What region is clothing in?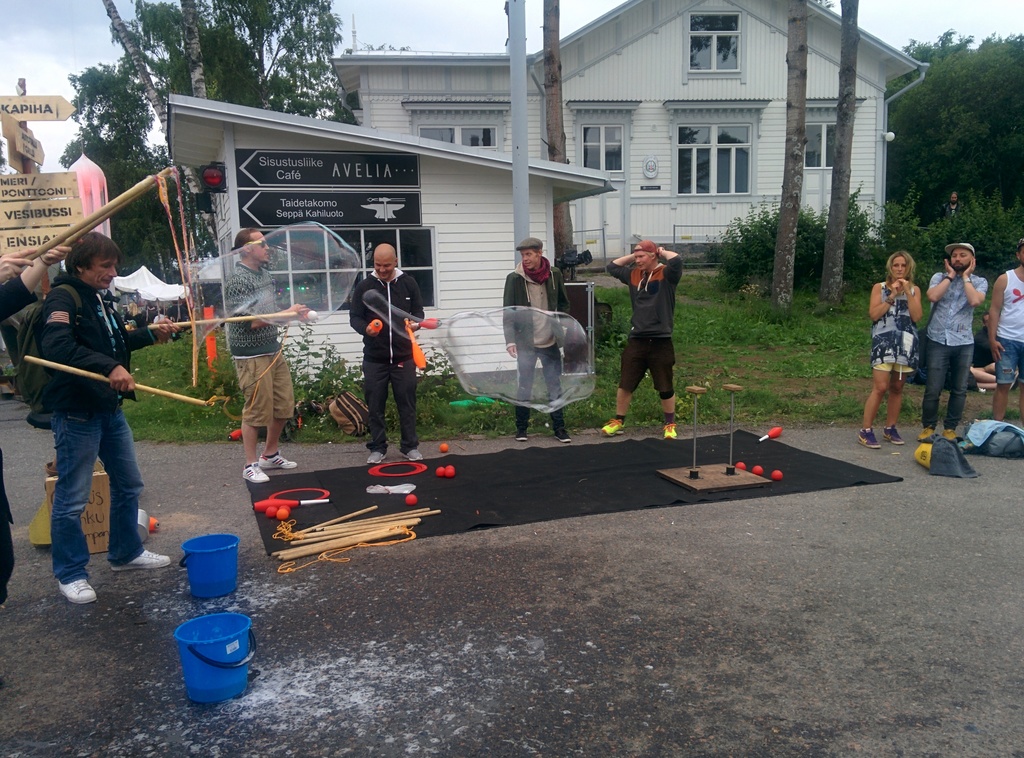
select_region(124, 310, 145, 329).
